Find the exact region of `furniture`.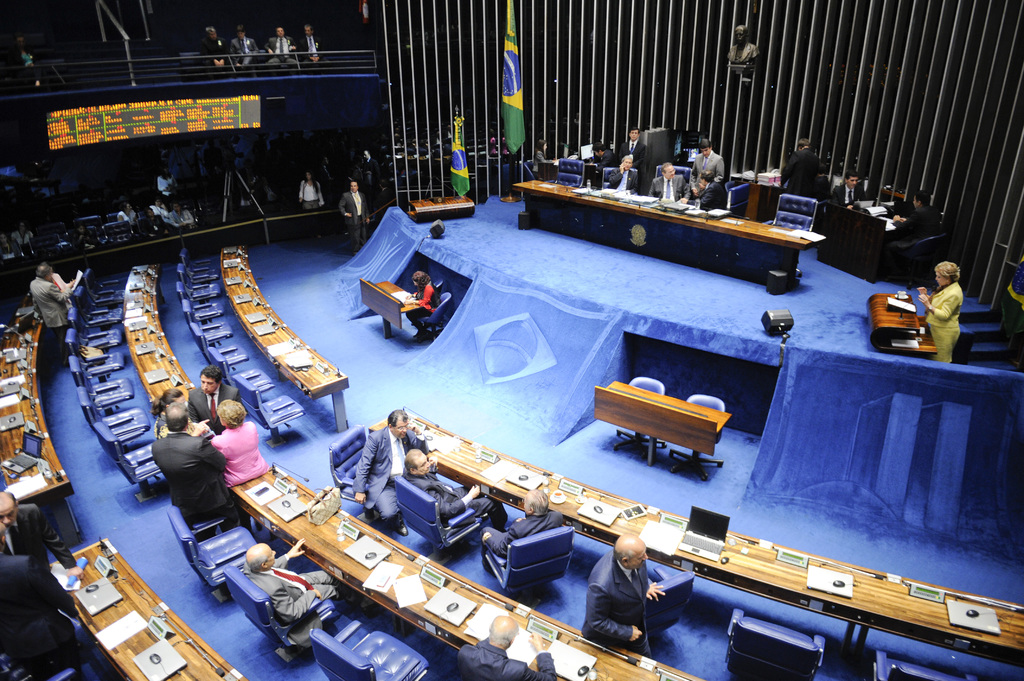
Exact region: {"x1": 406, "y1": 196, "x2": 476, "y2": 223}.
